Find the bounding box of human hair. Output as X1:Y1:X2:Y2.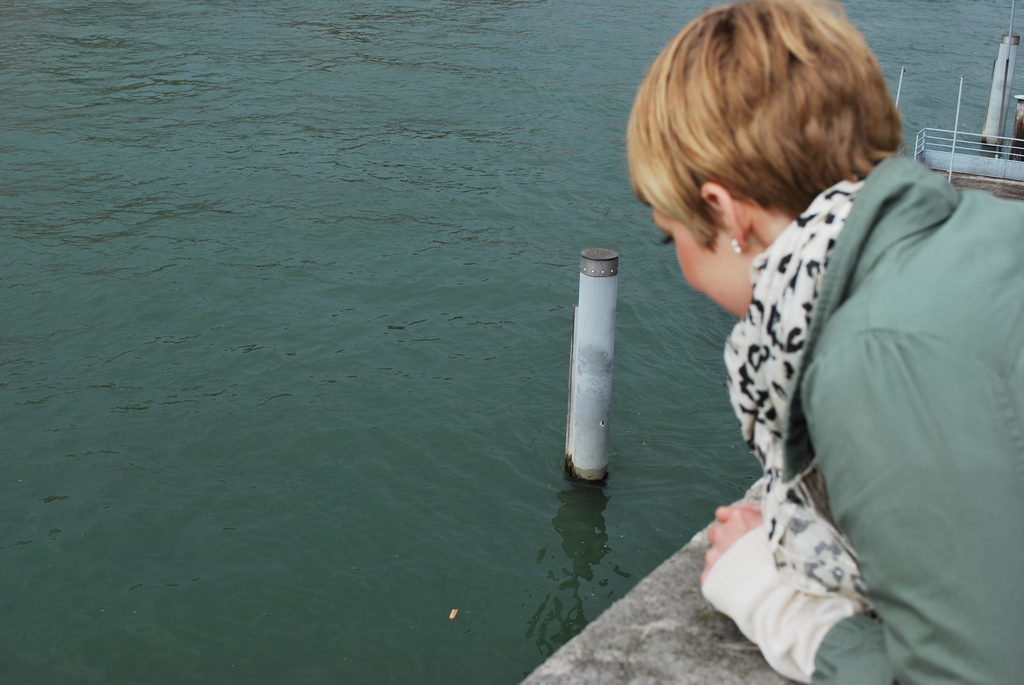
626:0:888:251.
